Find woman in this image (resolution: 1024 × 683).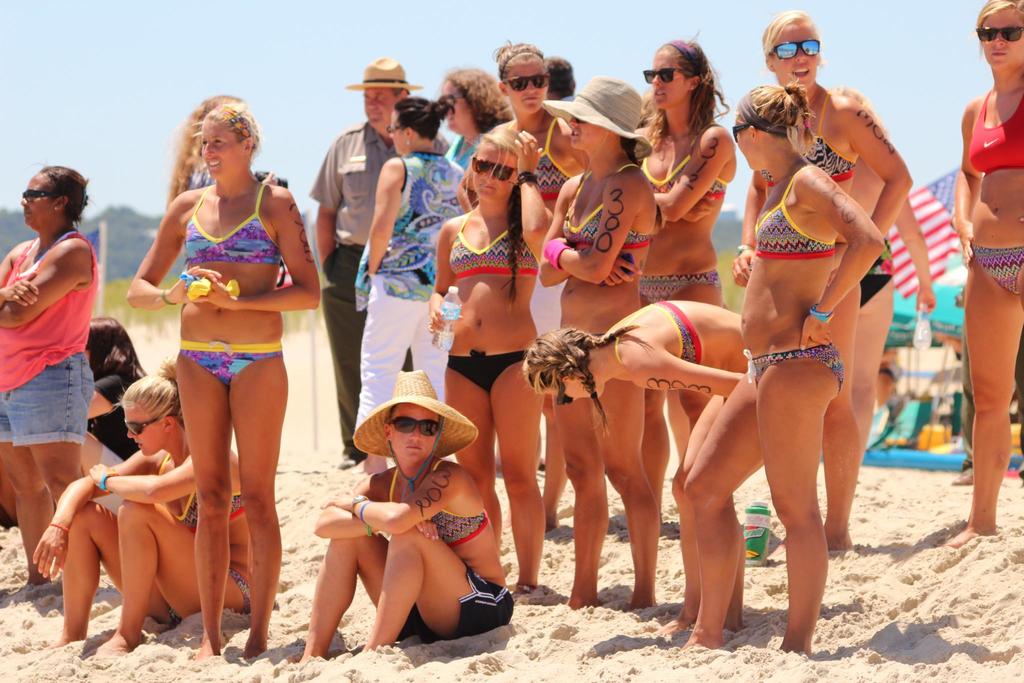
<bbox>0, 167, 99, 591</bbox>.
